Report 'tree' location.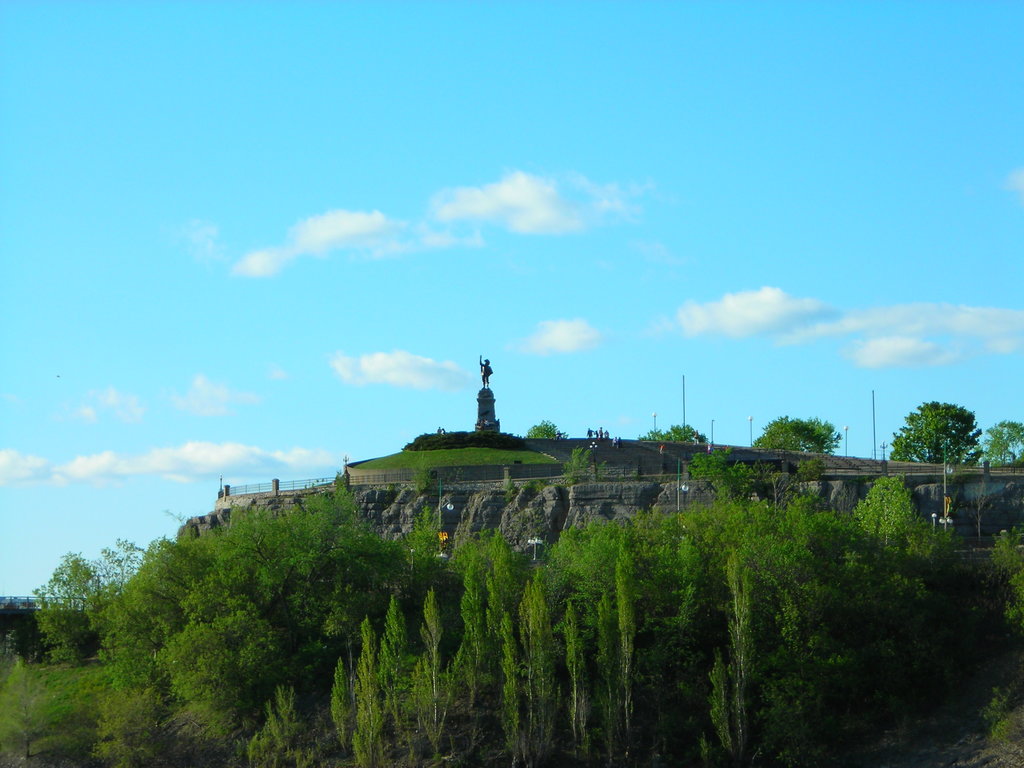
Report: [x1=640, y1=417, x2=708, y2=442].
